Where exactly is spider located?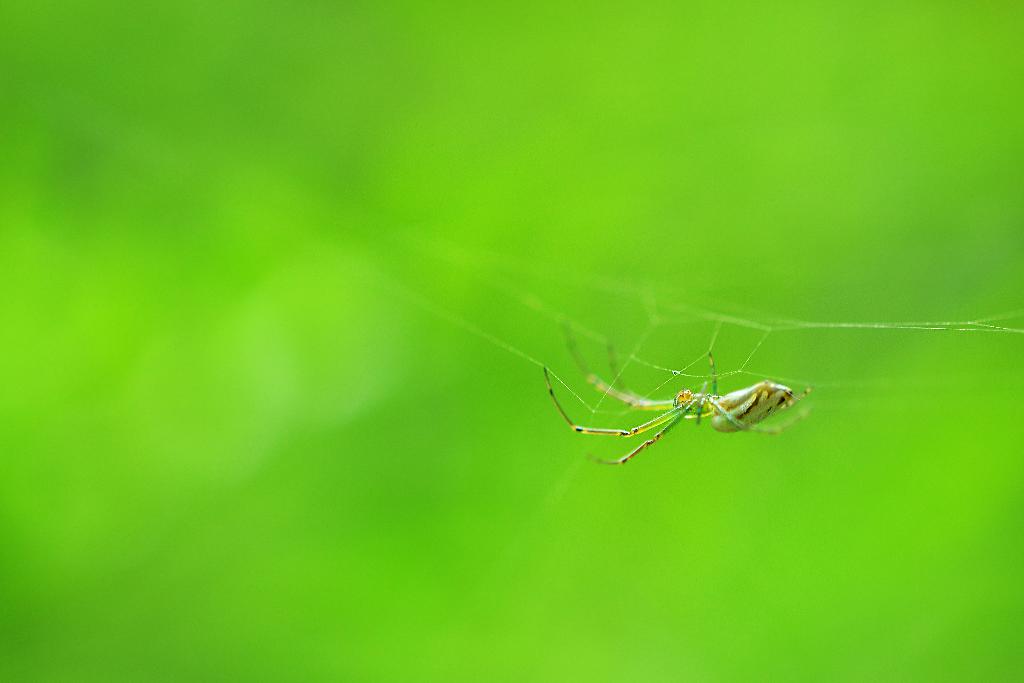
Its bounding box is bbox(541, 322, 815, 476).
